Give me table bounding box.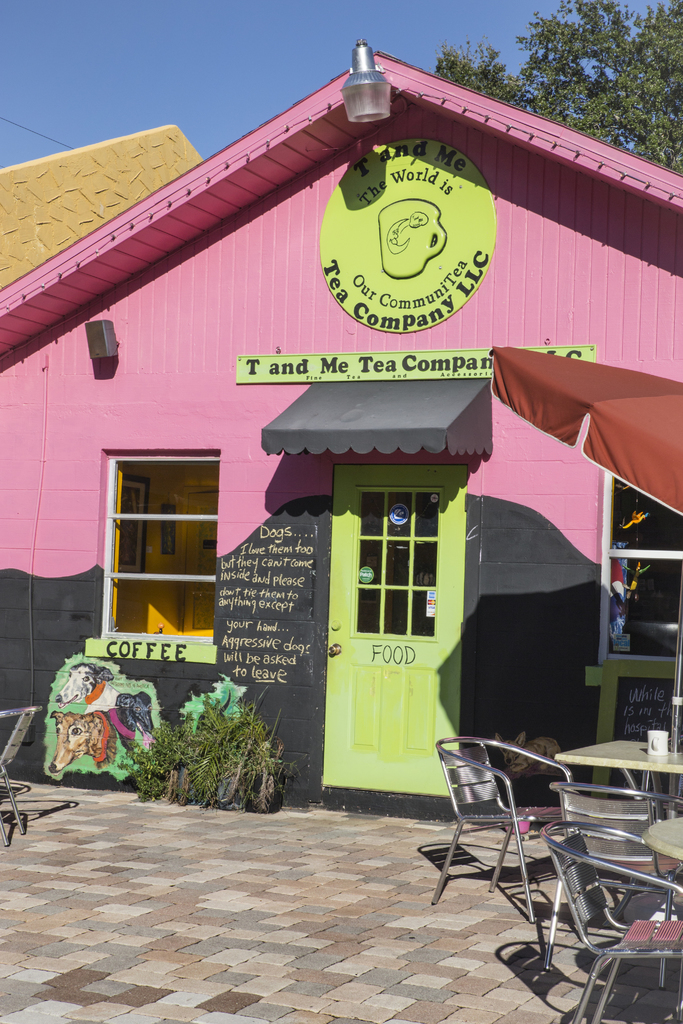
bbox=(545, 739, 682, 872).
